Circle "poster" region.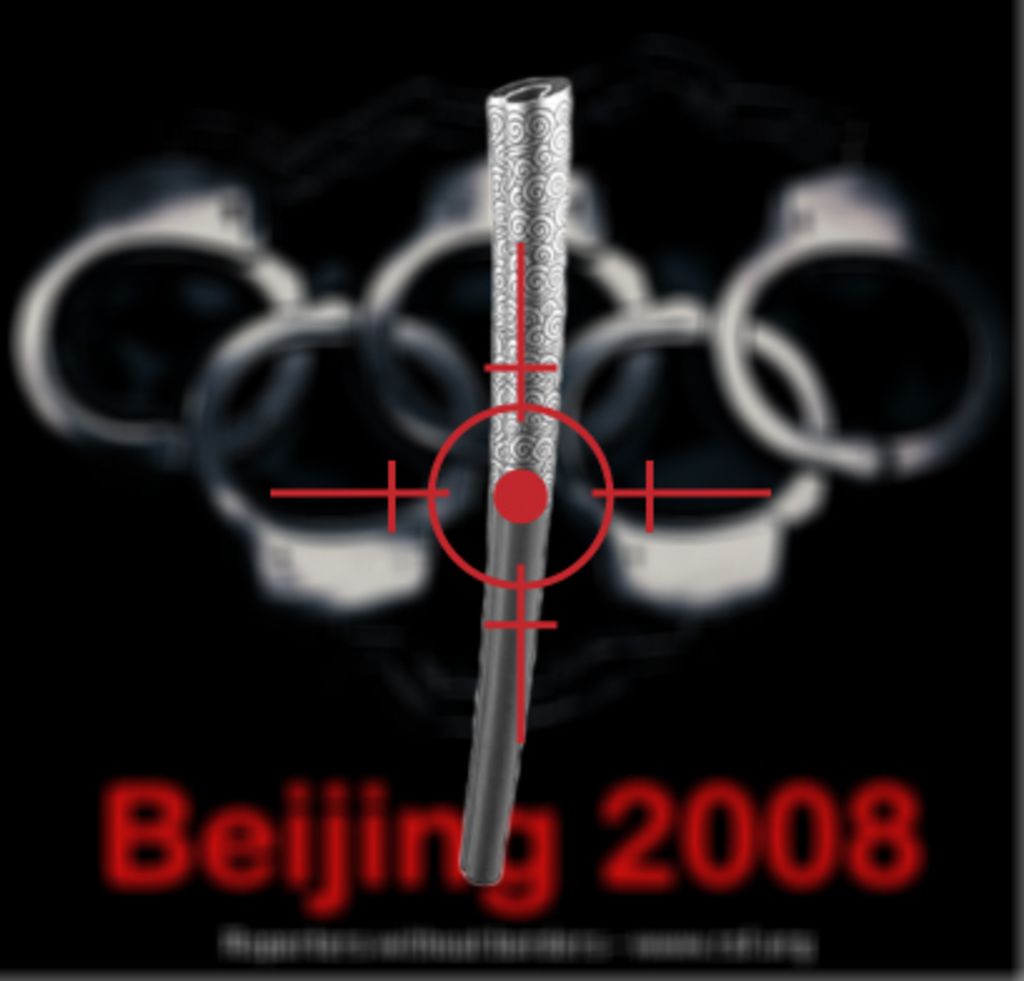
Region: region(0, 0, 1021, 978).
